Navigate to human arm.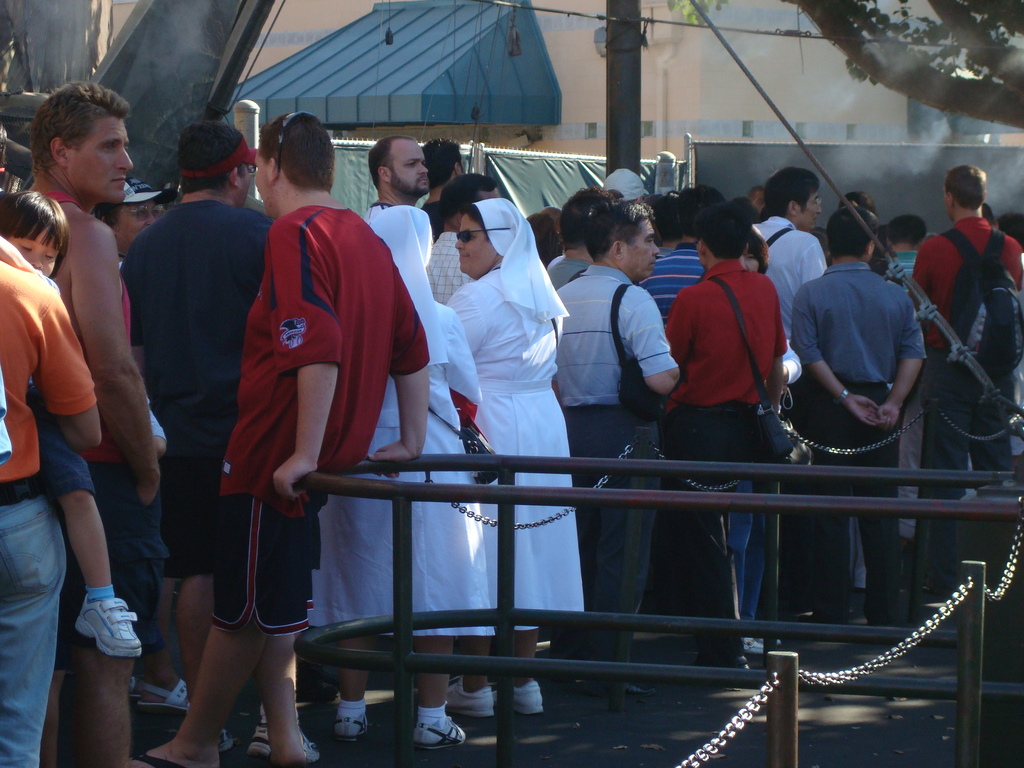
Navigation target: 387,273,429,485.
